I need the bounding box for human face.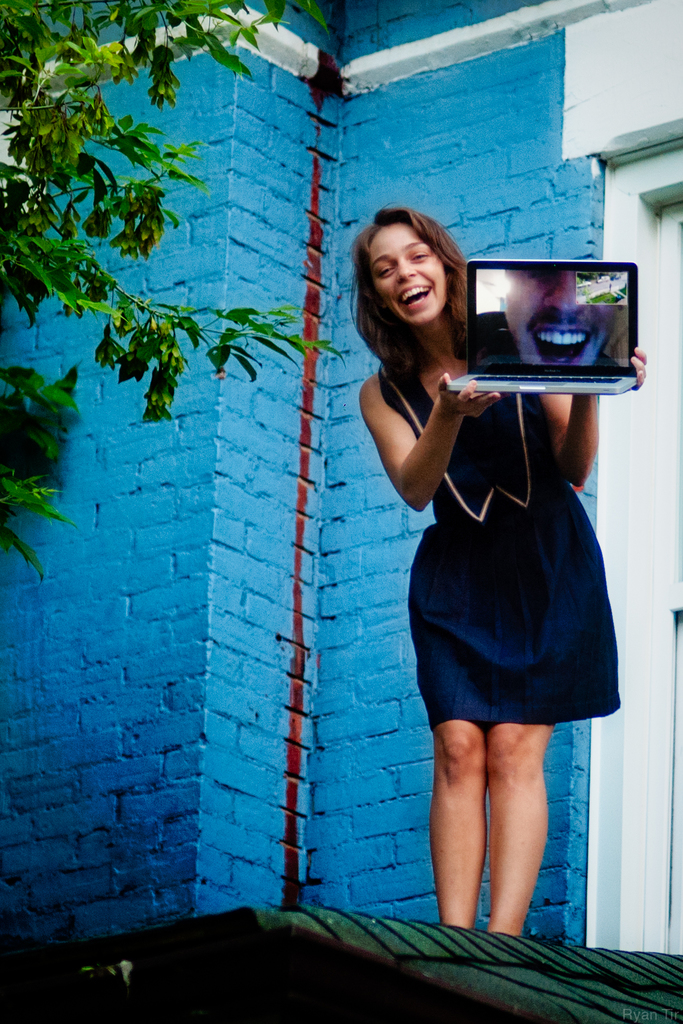
Here it is: <region>370, 223, 449, 321</region>.
